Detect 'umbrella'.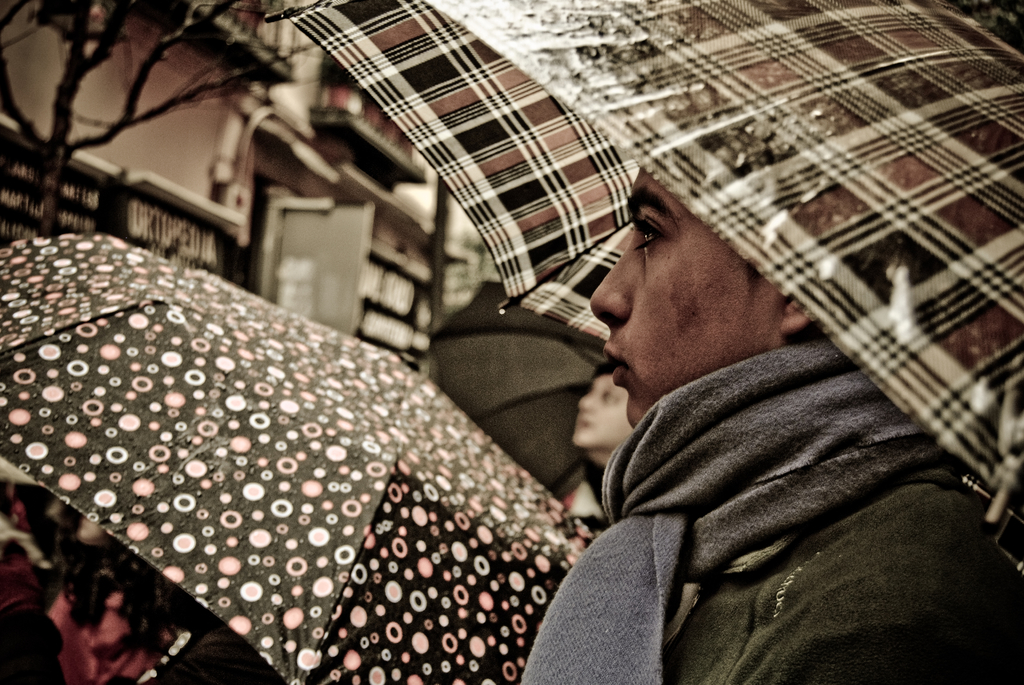
Detected at 230:0:1023:563.
